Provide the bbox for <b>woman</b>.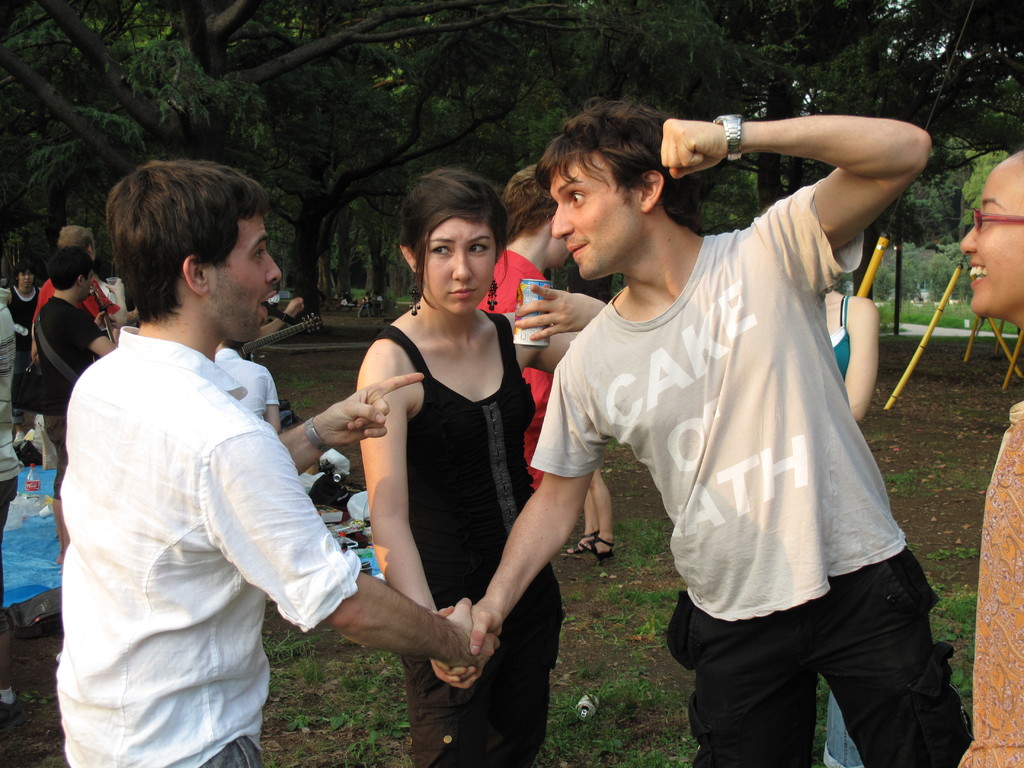
[x1=323, y1=184, x2=547, y2=751].
